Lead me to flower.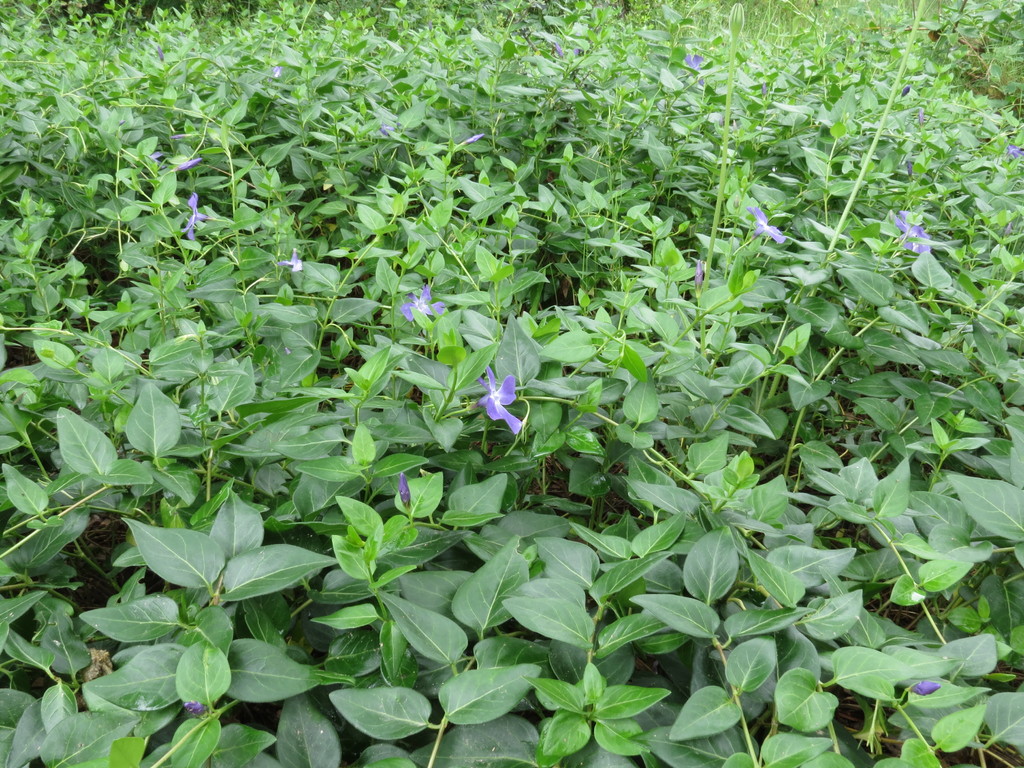
Lead to select_region(465, 372, 522, 437).
